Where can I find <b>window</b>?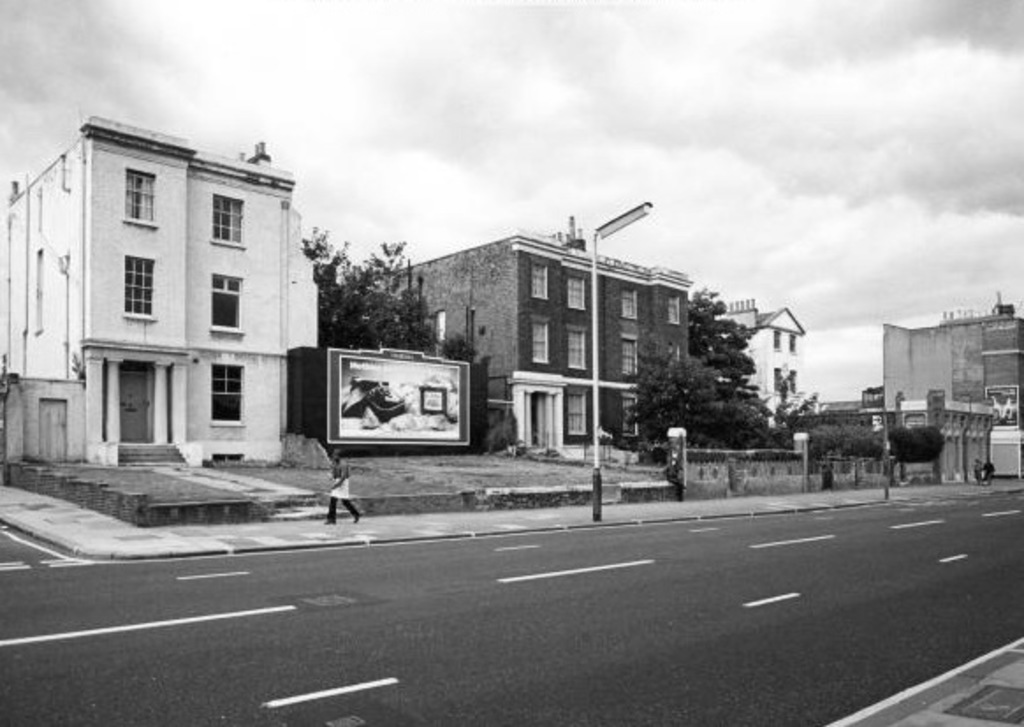
You can find it at {"left": 215, "top": 271, "right": 252, "bottom": 319}.
